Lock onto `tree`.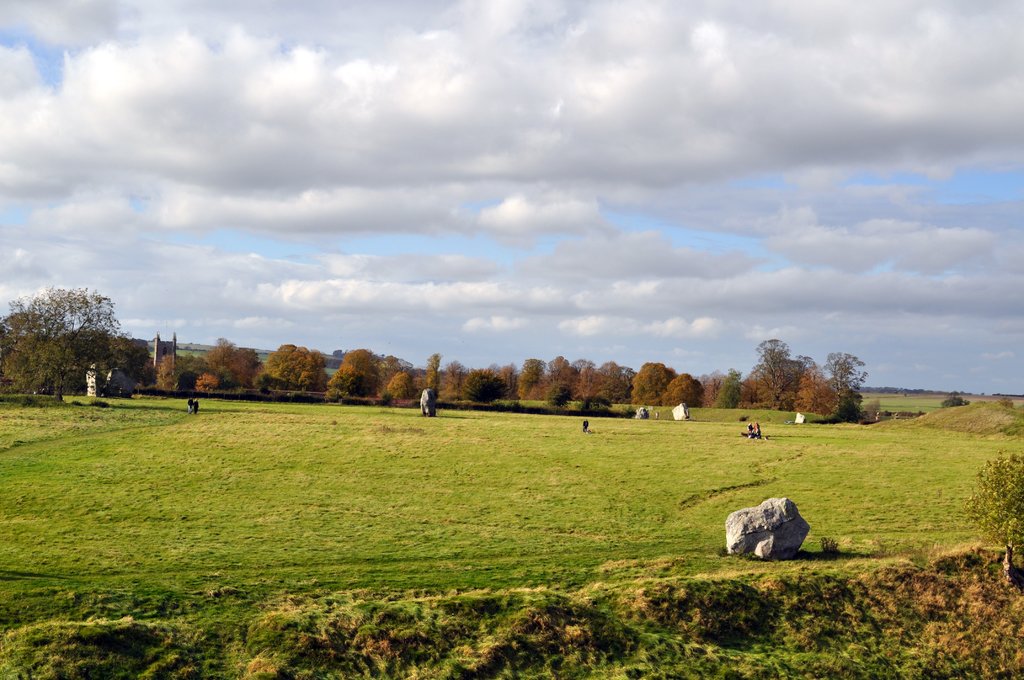
Locked: 942 398 970 408.
